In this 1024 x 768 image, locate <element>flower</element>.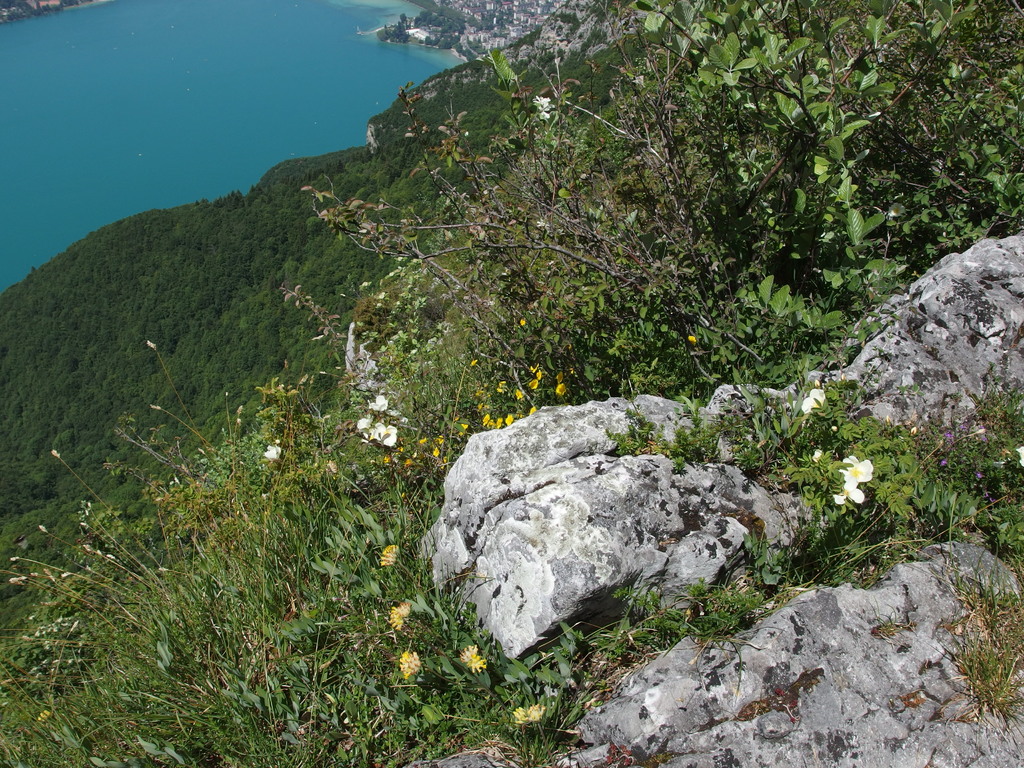
Bounding box: <bbox>483, 413, 493, 427</bbox>.
